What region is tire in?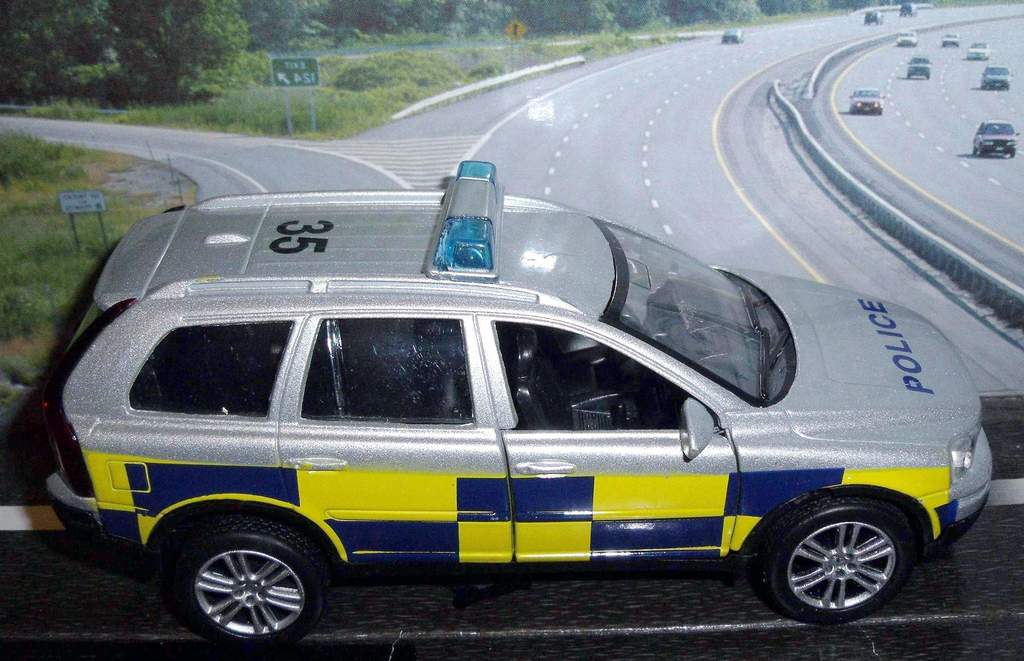
<box>982,83,984,89</box>.
